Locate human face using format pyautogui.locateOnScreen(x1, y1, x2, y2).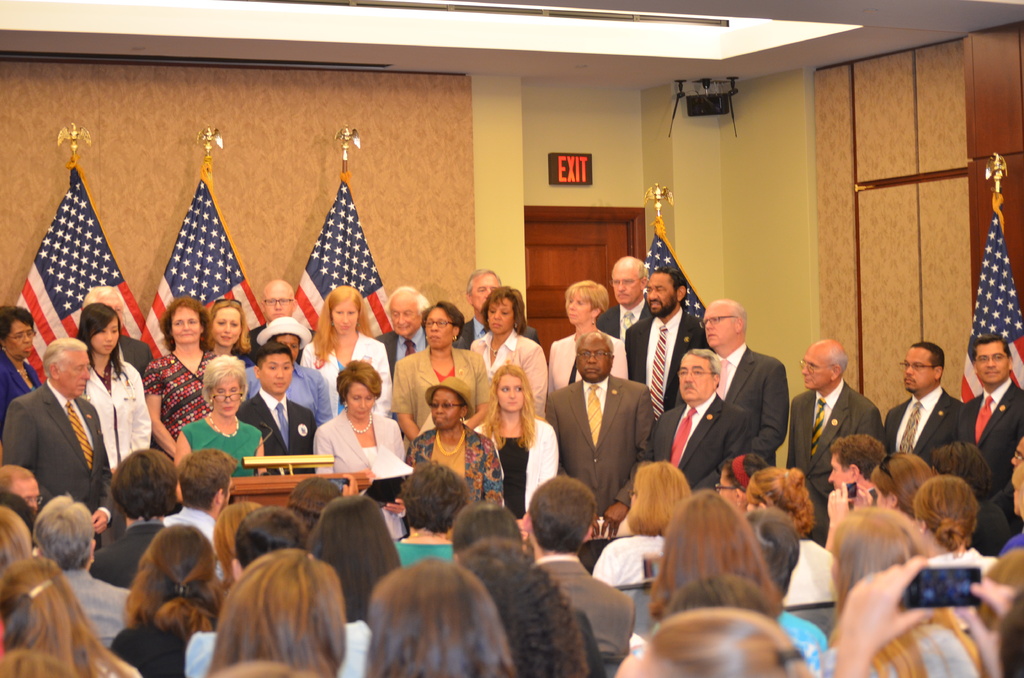
pyautogui.locateOnScreen(973, 341, 1009, 385).
